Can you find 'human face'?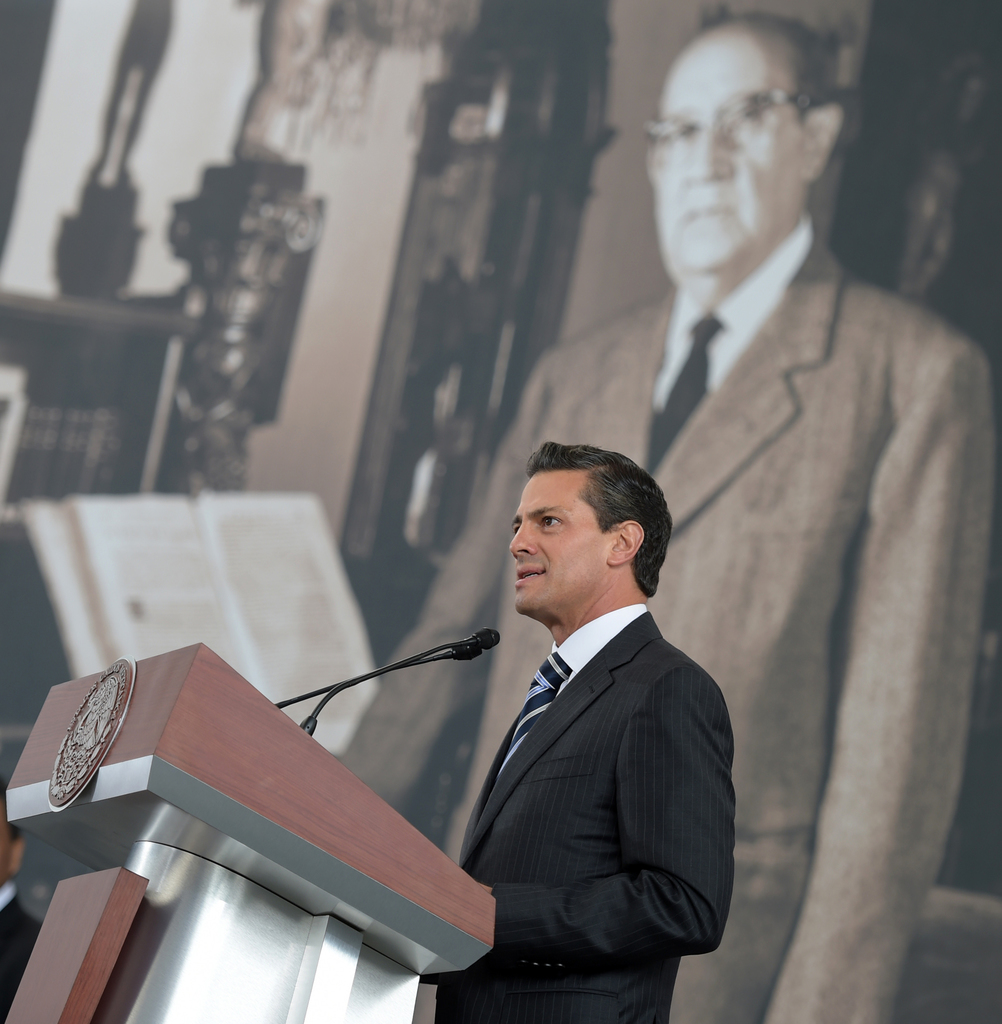
Yes, bounding box: bbox=(510, 468, 615, 607).
